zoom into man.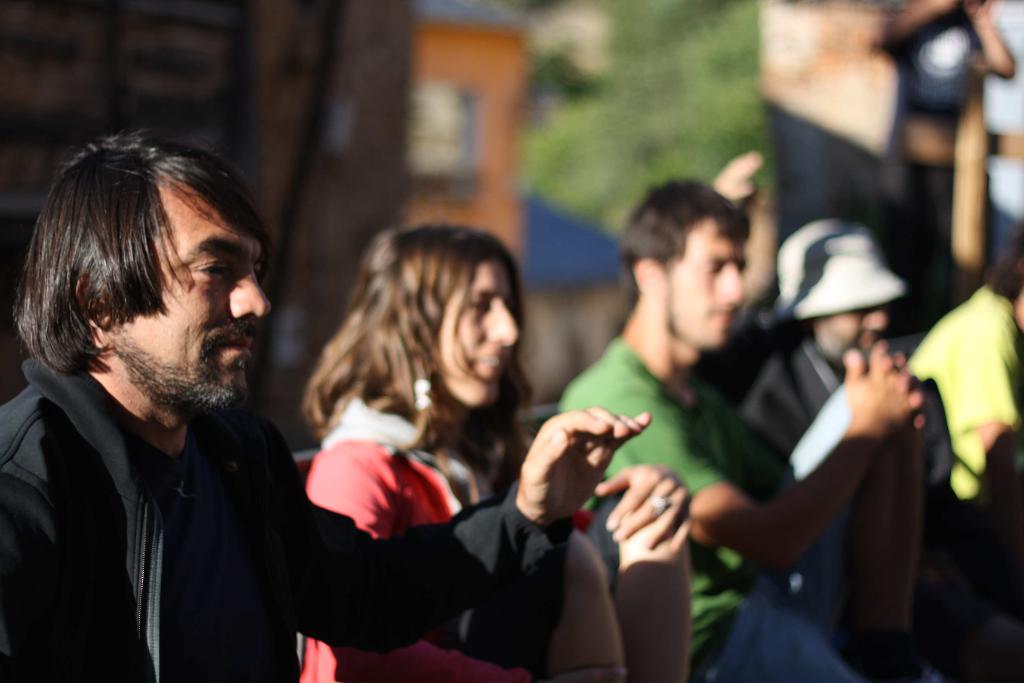
Zoom target: [x1=0, y1=126, x2=664, y2=682].
